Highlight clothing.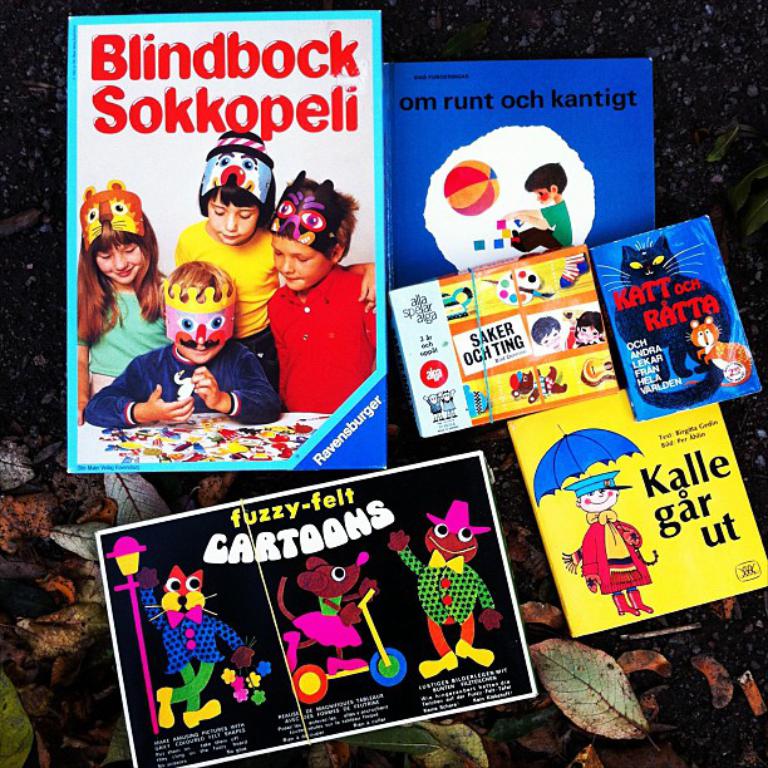
Highlighted region: bbox=[270, 275, 378, 413].
